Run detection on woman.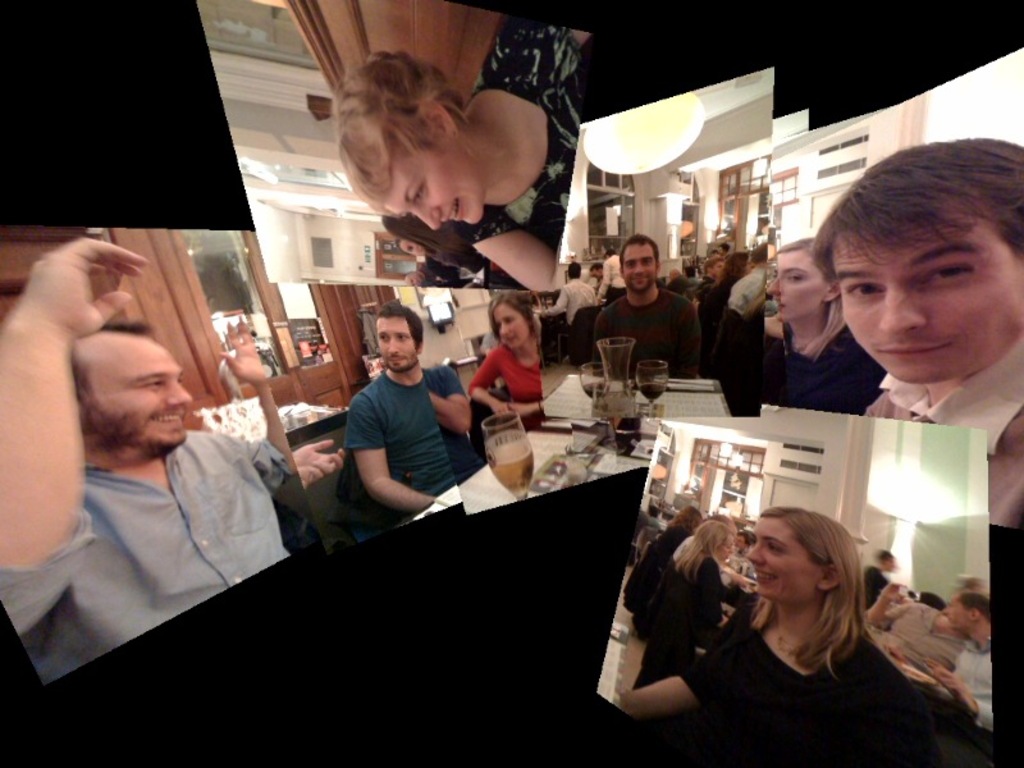
Result: (left=467, top=293, right=550, bottom=428).
